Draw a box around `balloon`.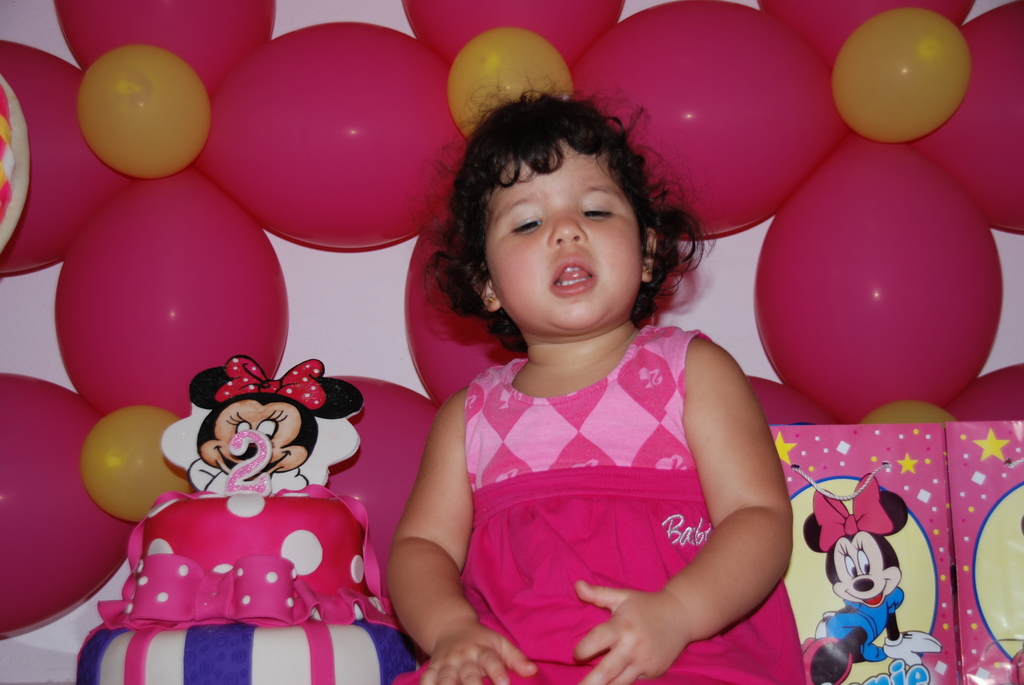
0:0:1023:643.
